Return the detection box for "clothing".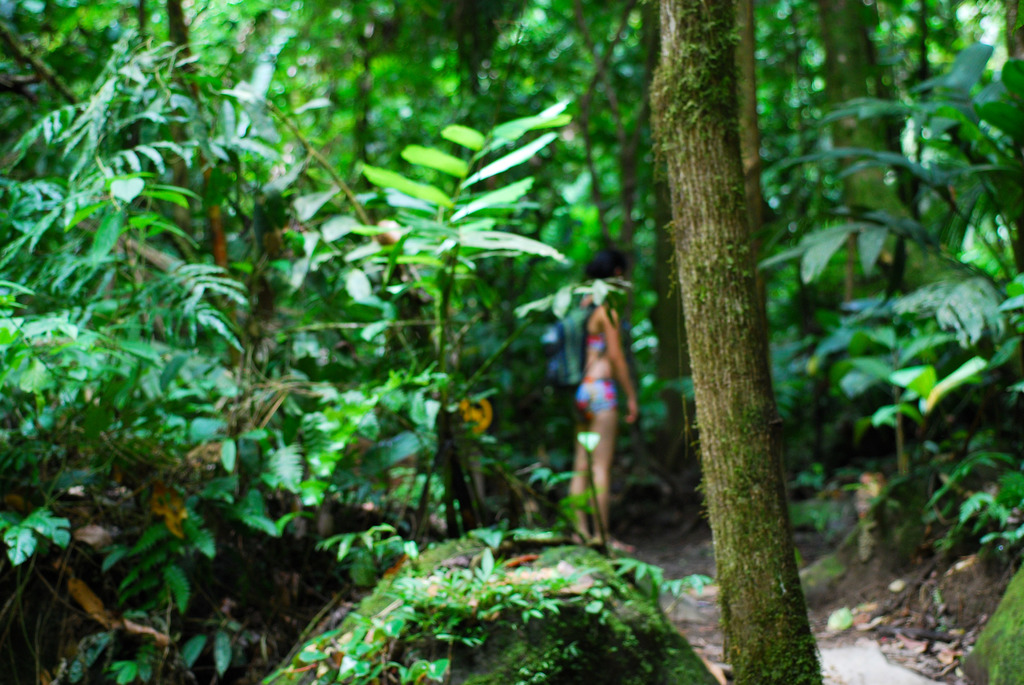
(x1=571, y1=315, x2=612, y2=359).
